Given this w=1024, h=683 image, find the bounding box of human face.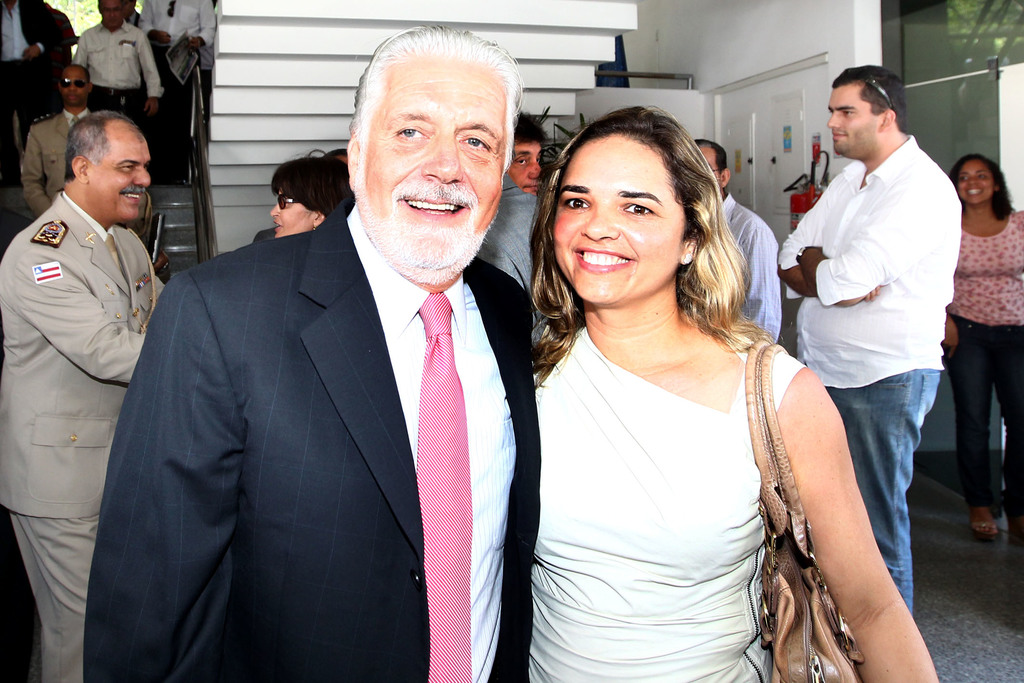
l=273, t=194, r=311, b=236.
